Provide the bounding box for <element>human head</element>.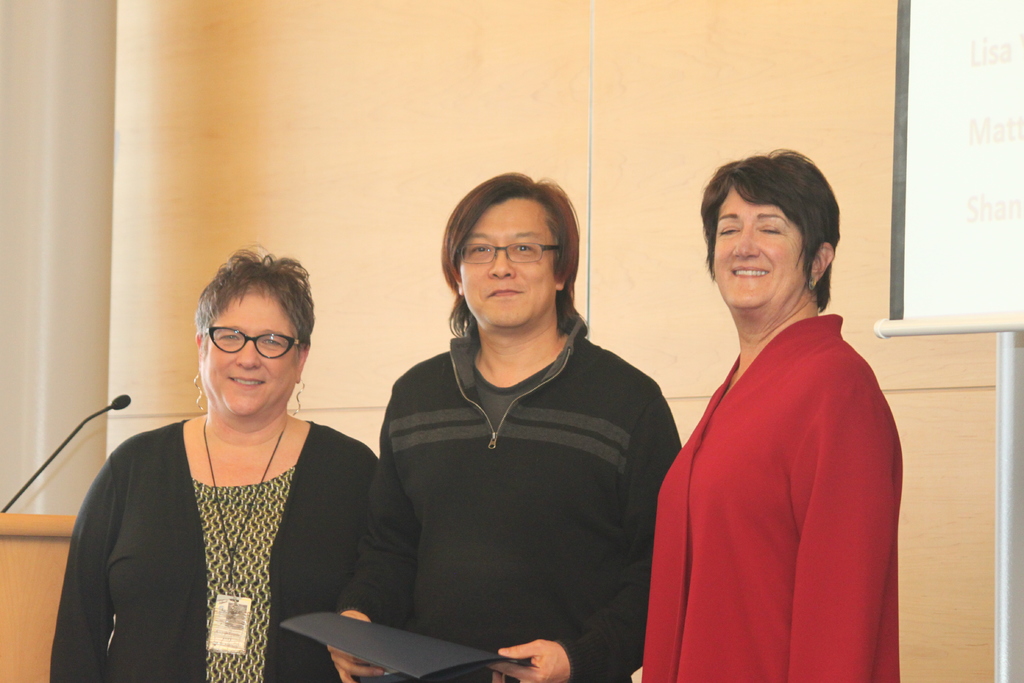
bbox=[450, 190, 570, 313].
